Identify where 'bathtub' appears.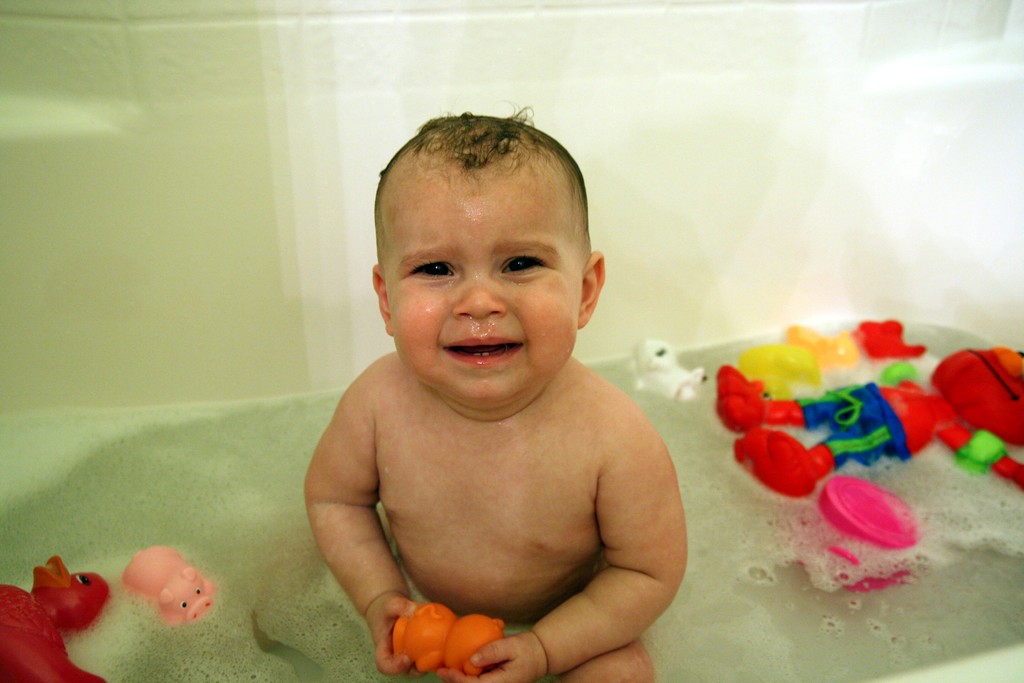
Appears at <box>0,0,1023,682</box>.
